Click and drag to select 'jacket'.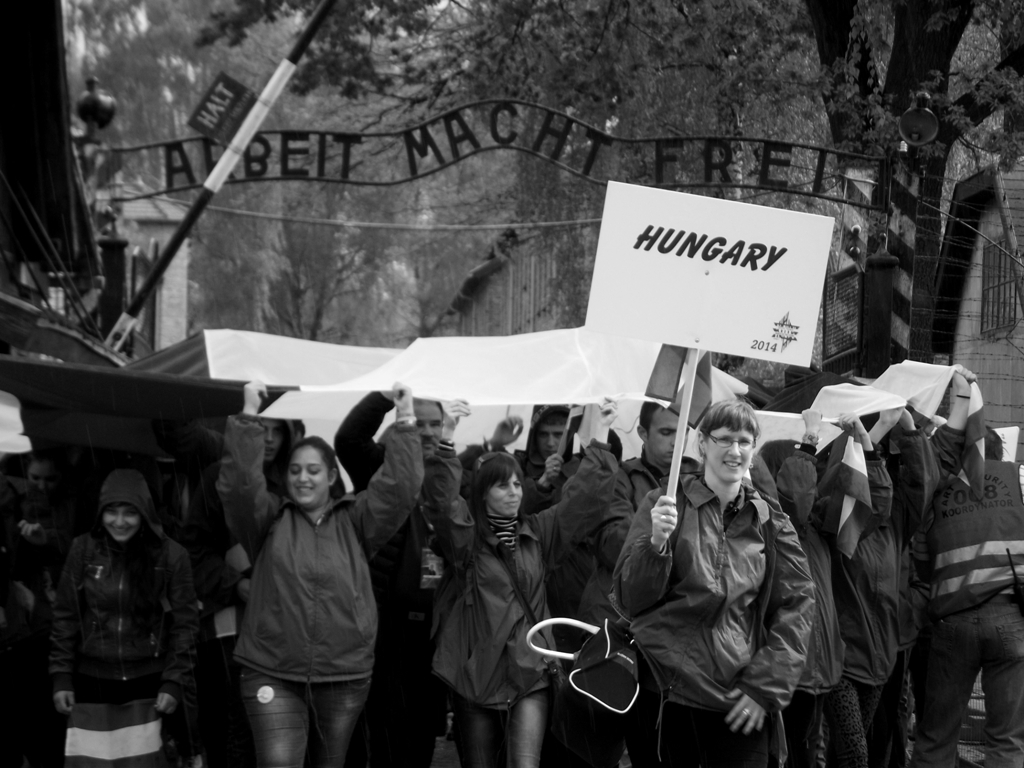
Selection: rect(56, 485, 198, 745).
